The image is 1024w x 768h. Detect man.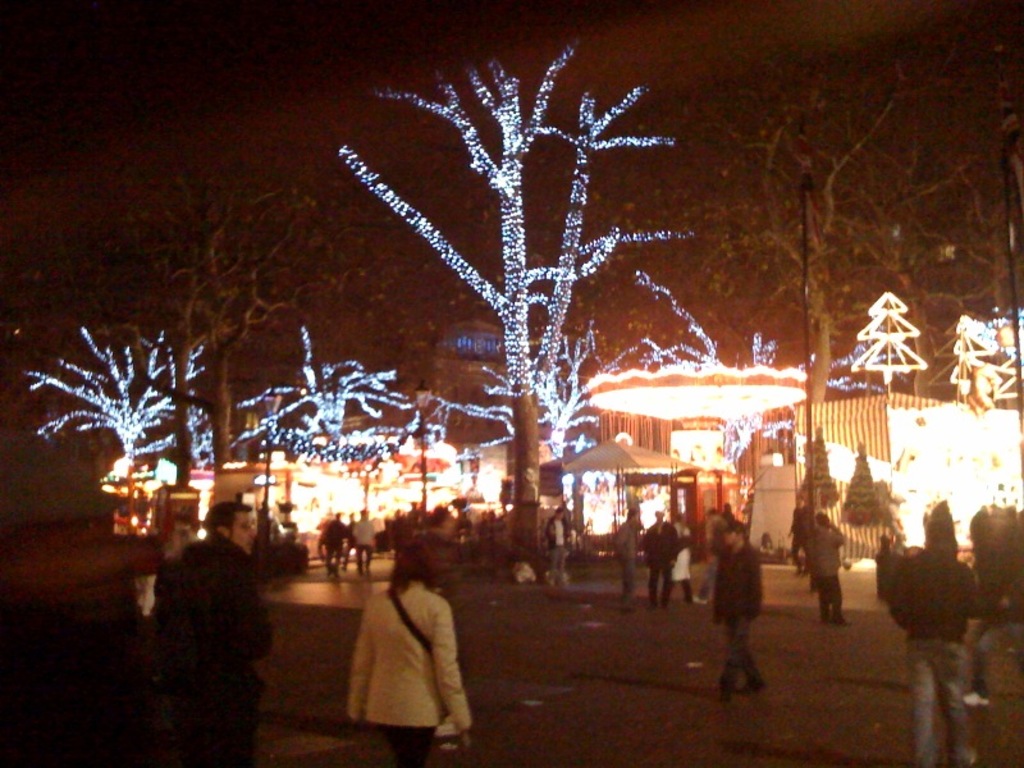
Detection: (319, 511, 344, 575).
